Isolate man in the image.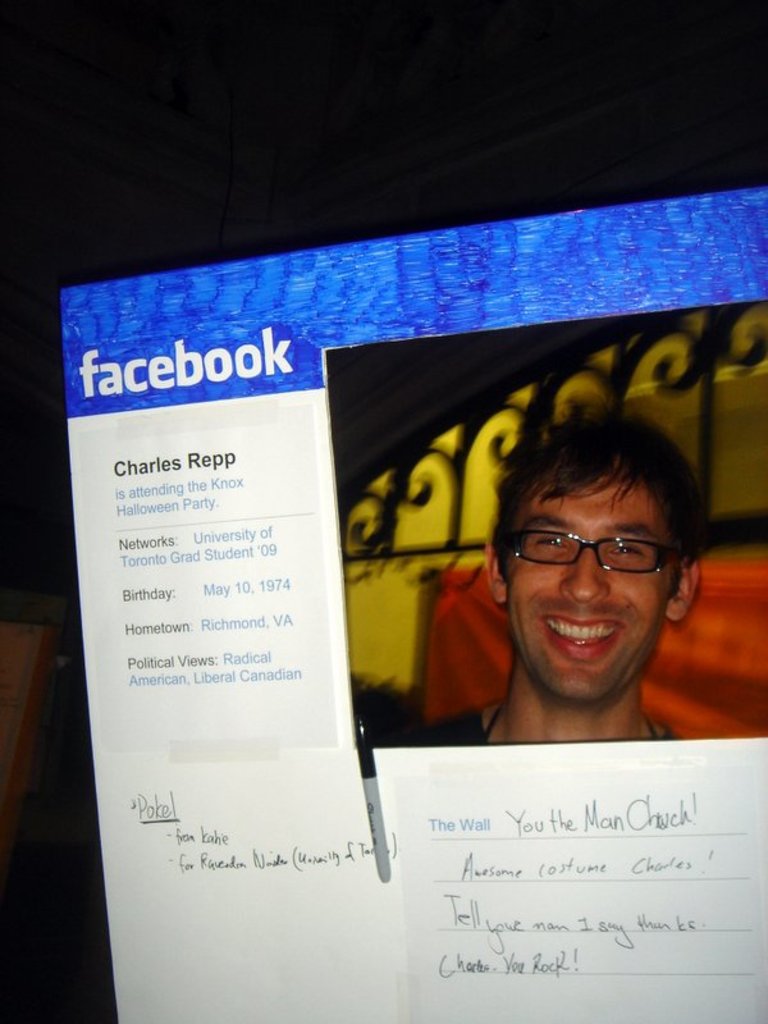
Isolated region: x1=393, y1=413, x2=749, y2=769.
